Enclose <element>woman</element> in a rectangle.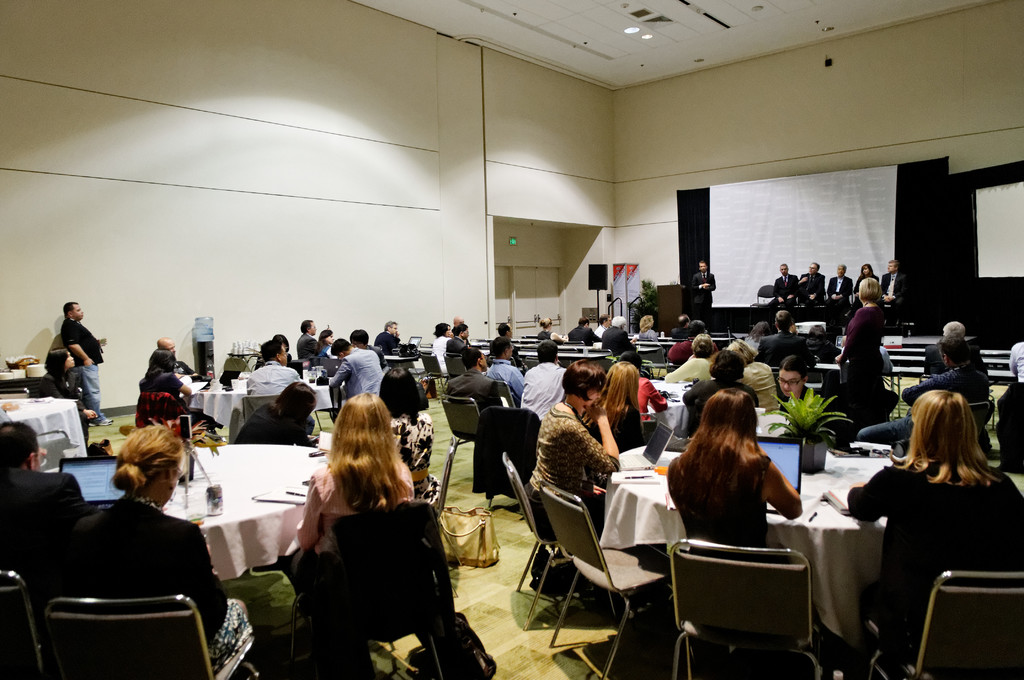
x1=521 y1=357 x2=620 y2=595.
